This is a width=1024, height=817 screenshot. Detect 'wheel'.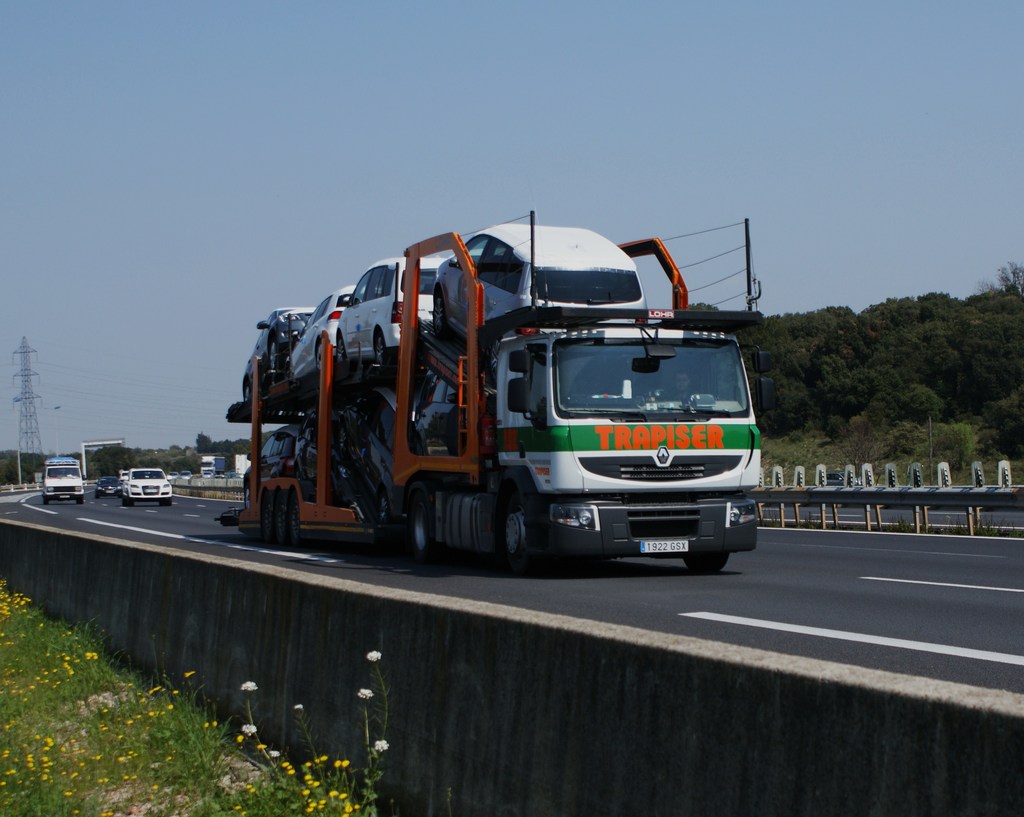
[503, 493, 542, 574].
